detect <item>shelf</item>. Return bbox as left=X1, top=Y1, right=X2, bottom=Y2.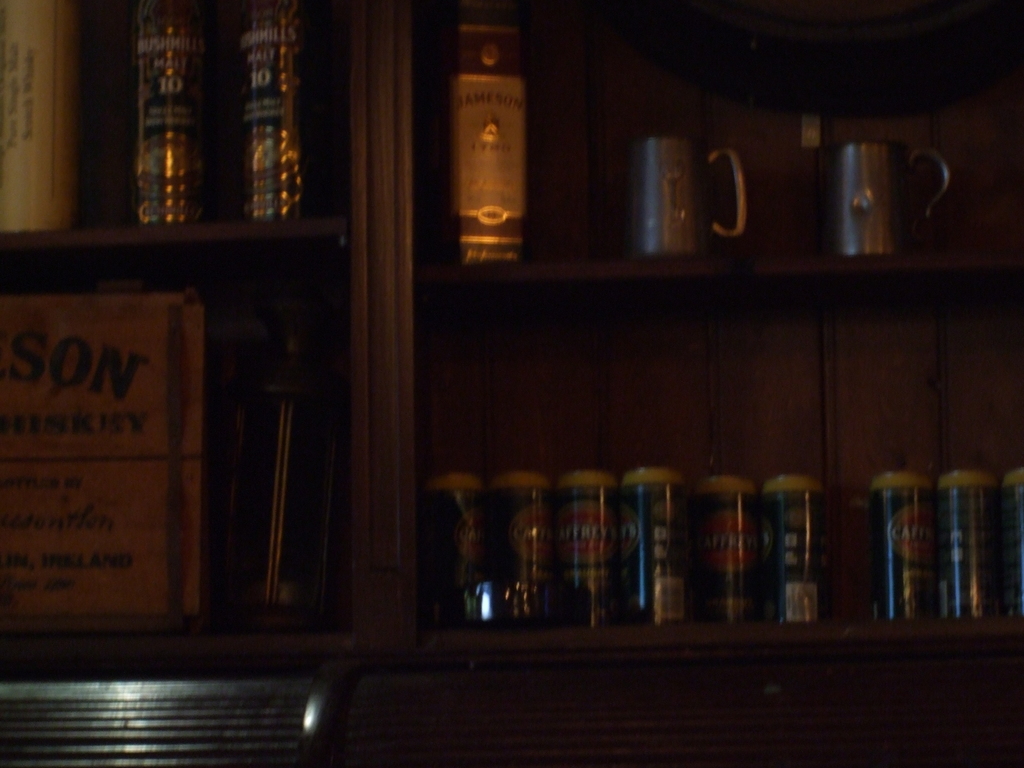
left=109, top=0, right=1023, bottom=743.
